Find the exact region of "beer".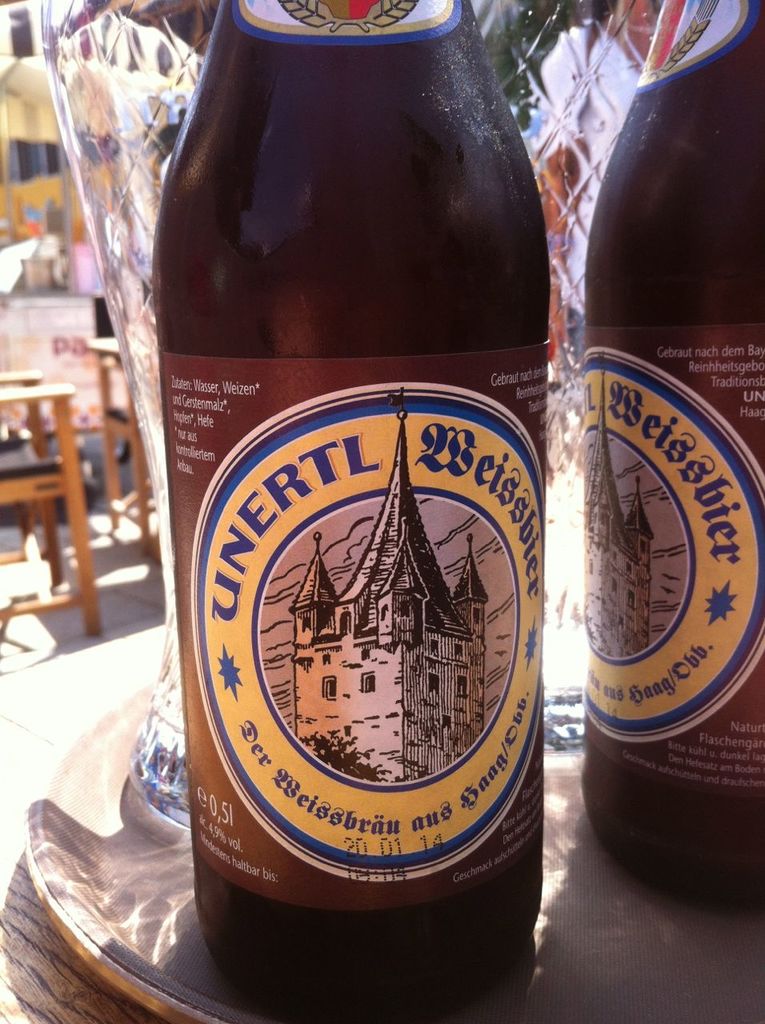
Exact region: (x1=591, y1=0, x2=764, y2=926).
